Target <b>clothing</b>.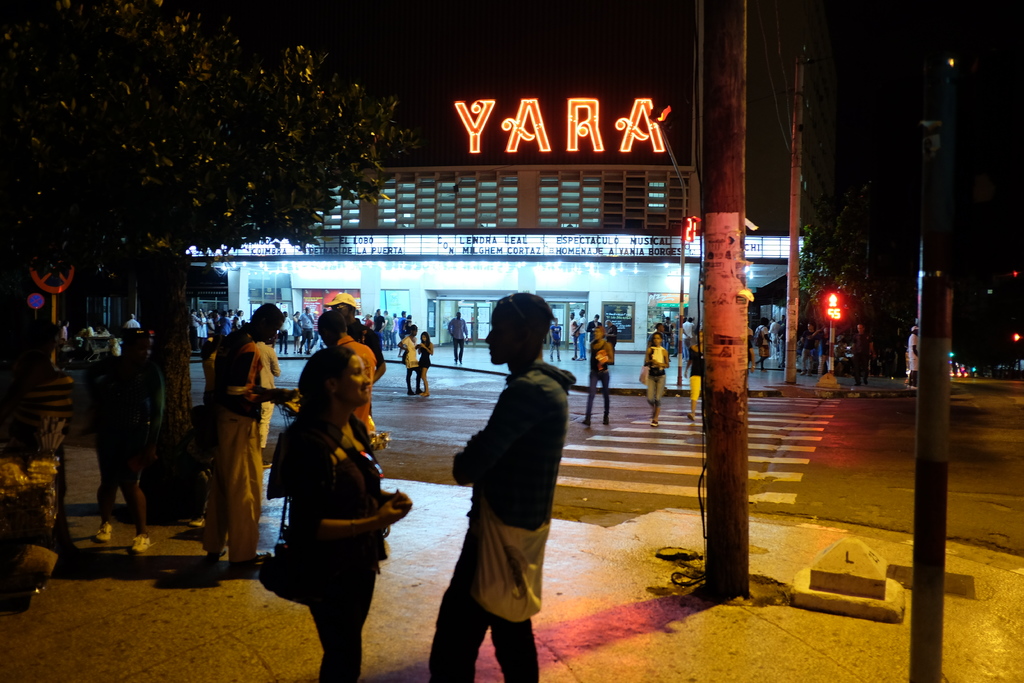
Target region: bbox=(75, 365, 157, 532).
